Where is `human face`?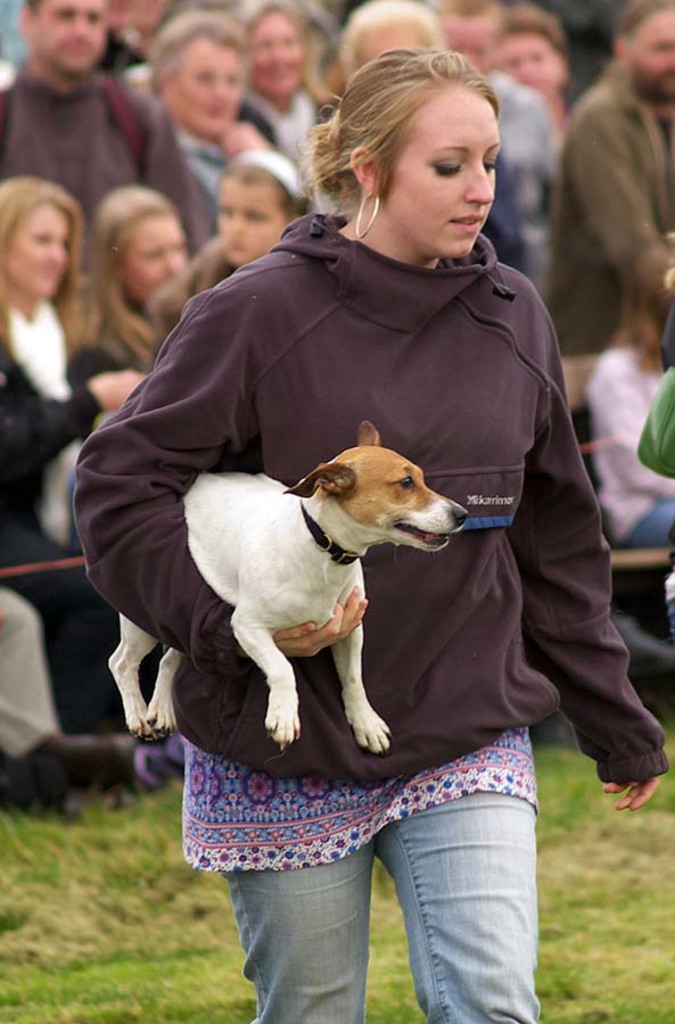
(201, 172, 285, 264).
